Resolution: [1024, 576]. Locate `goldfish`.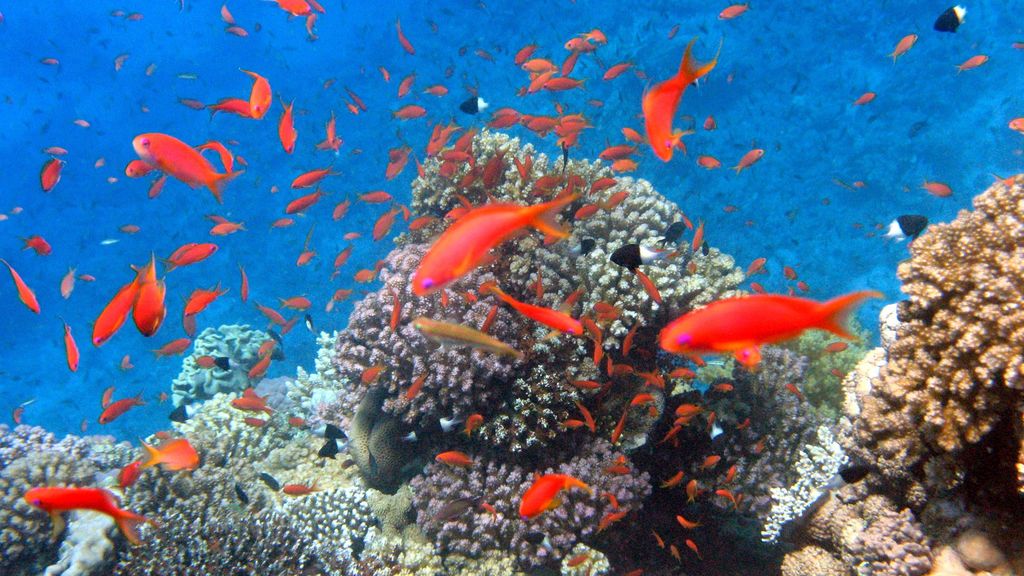
{"x1": 600, "y1": 491, "x2": 620, "y2": 511}.
